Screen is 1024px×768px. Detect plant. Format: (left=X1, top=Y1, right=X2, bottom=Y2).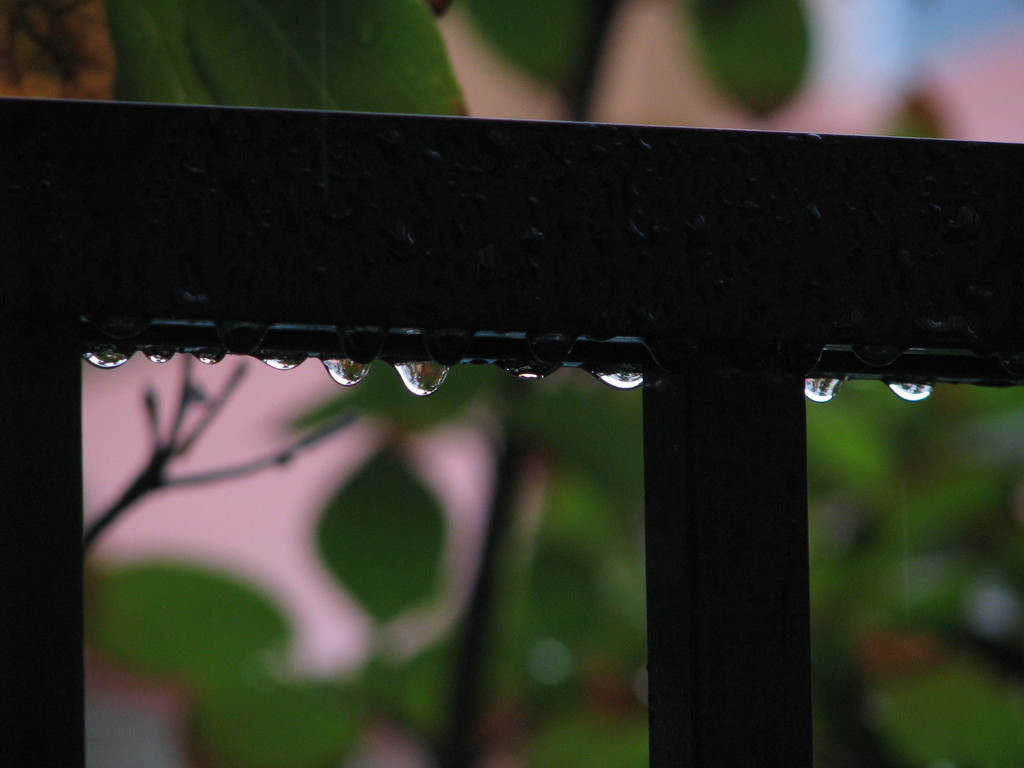
(left=109, top=10, right=476, bottom=114).
